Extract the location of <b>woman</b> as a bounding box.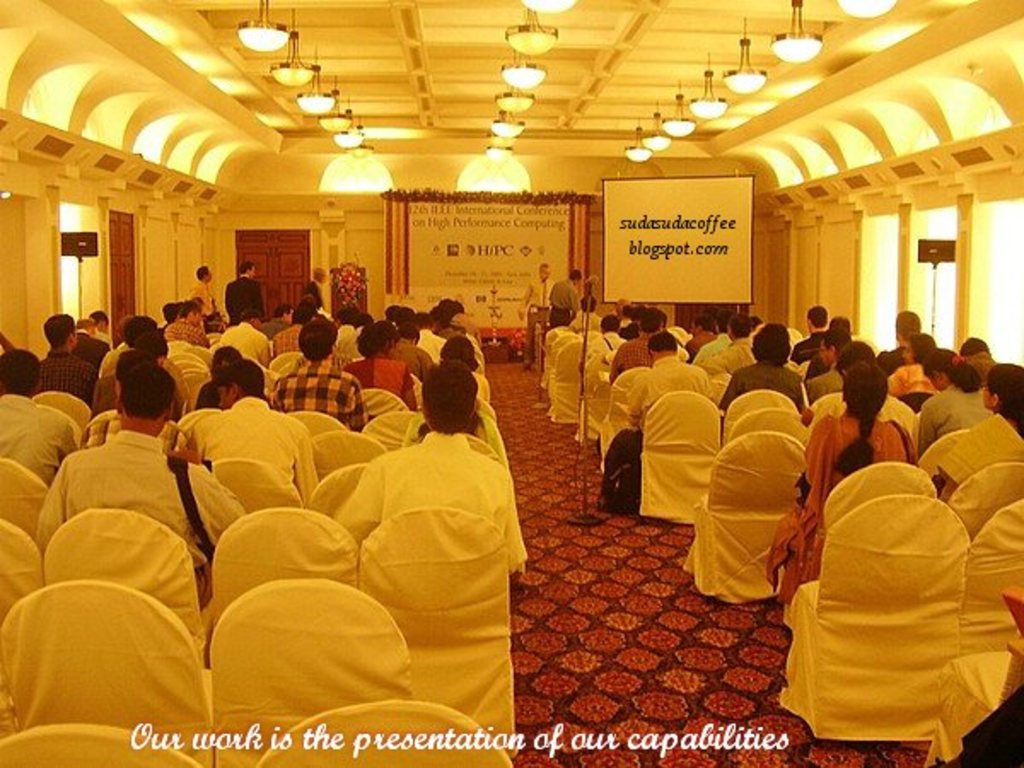
763, 360, 918, 606.
